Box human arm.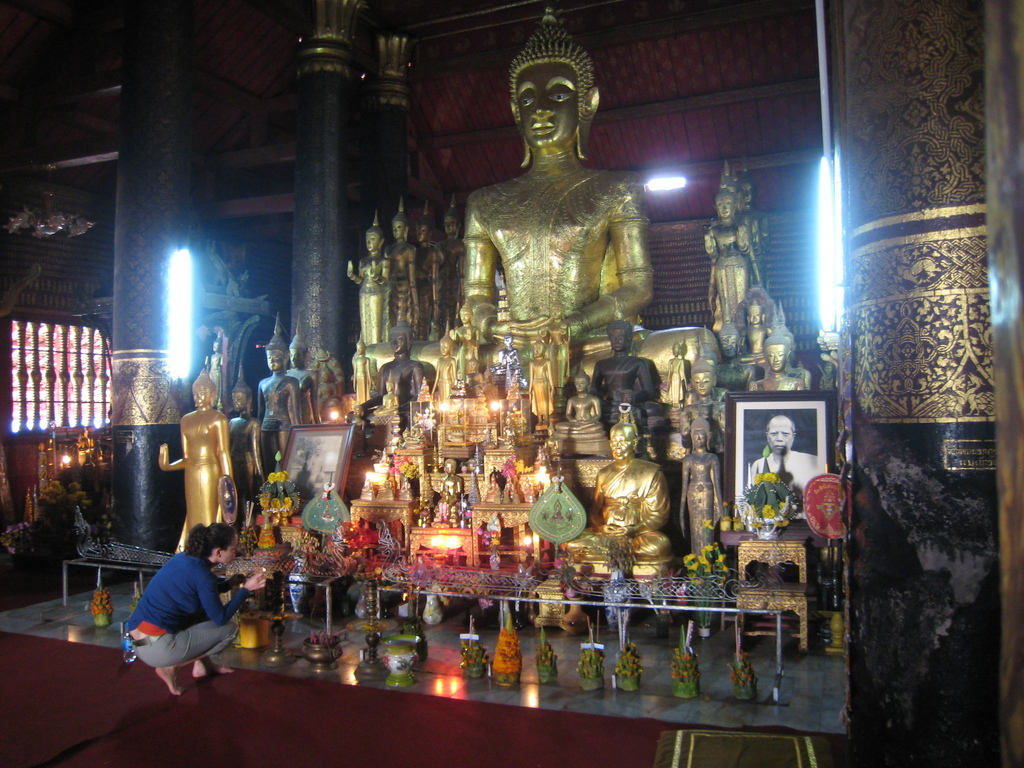
{"x1": 345, "y1": 257, "x2": 361, "y2": 285}.
